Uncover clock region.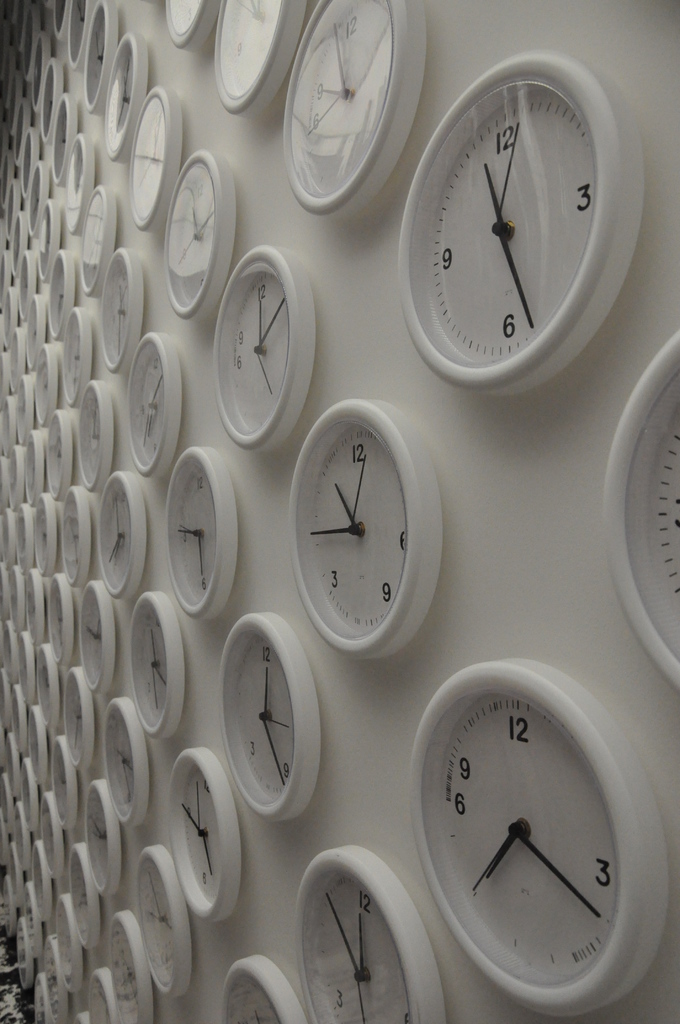
Uncovered: left=217, top=612, right=322, bottom=824.
